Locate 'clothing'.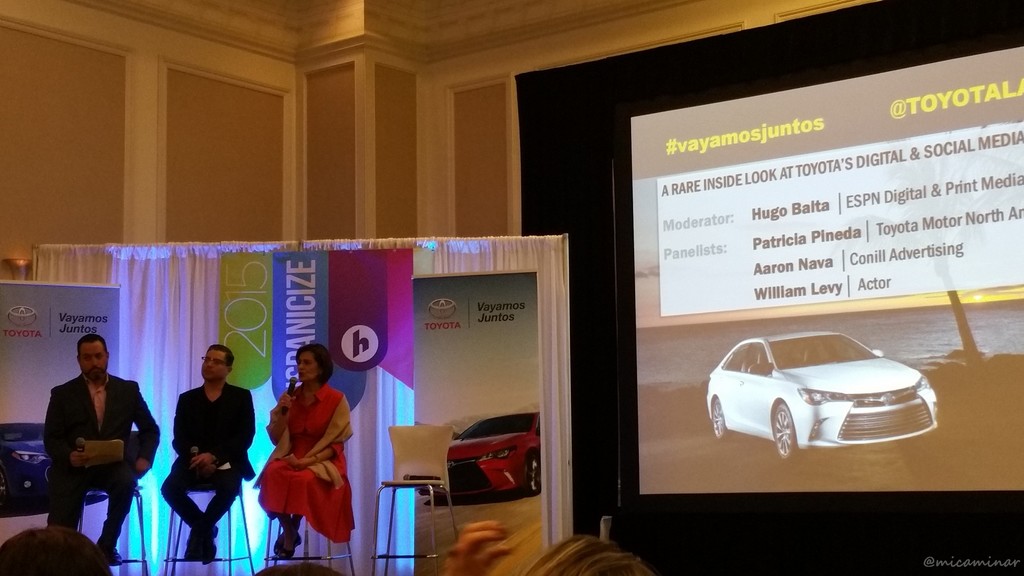
Bounding box: [left=161, top=387, right=258, bottom=541].
